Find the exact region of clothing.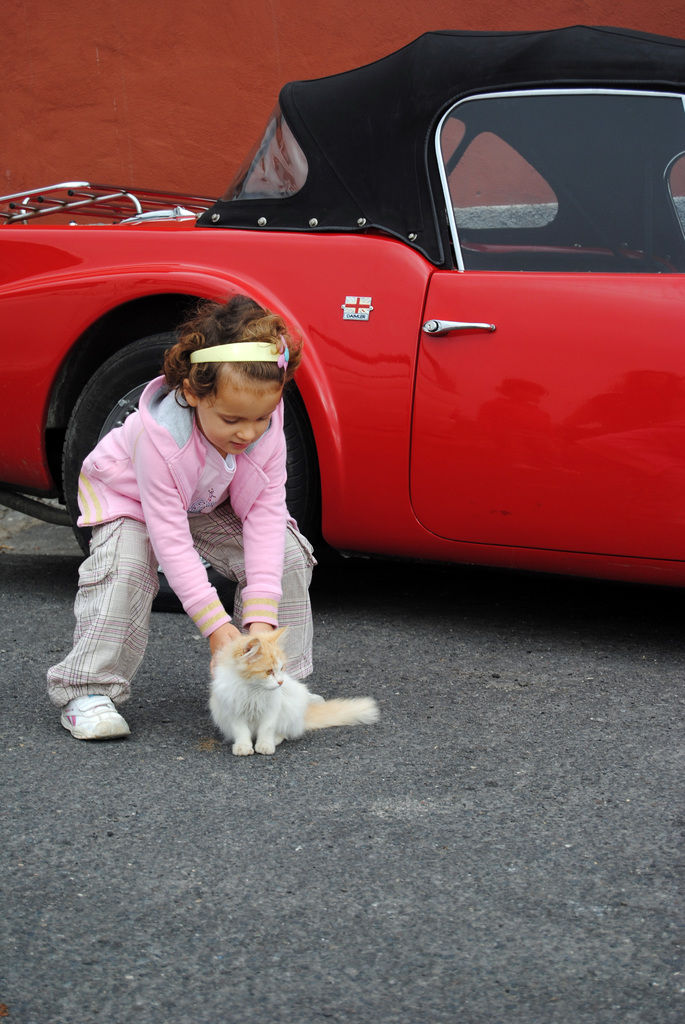
Exact region: 107 364 371 728.
